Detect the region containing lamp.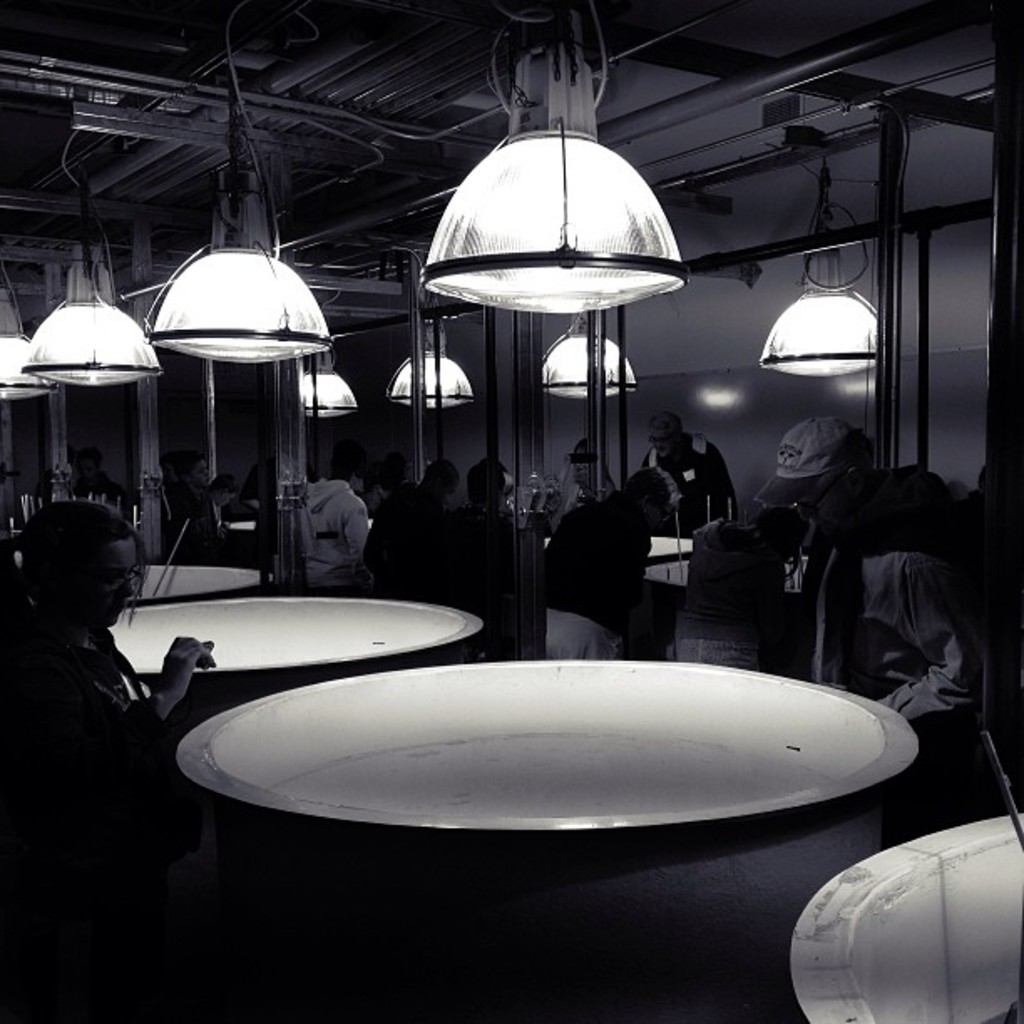
{"x1": 390, "y1": 328, "x2": 472, "y2": 407}.
